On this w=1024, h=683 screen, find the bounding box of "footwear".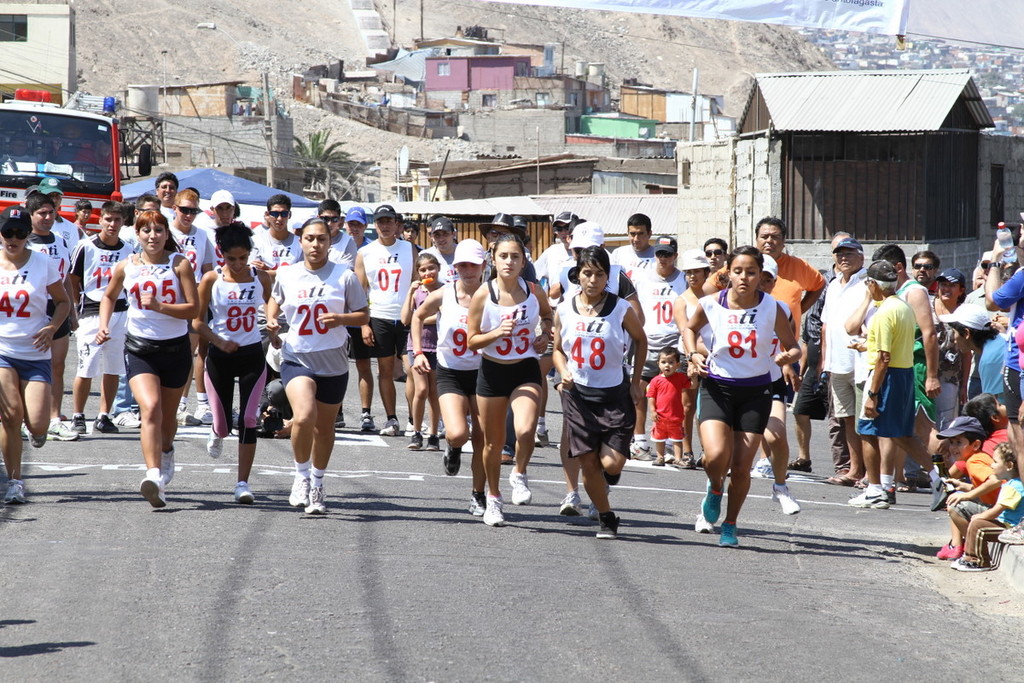
Bounding box: [891,469,916,488].
